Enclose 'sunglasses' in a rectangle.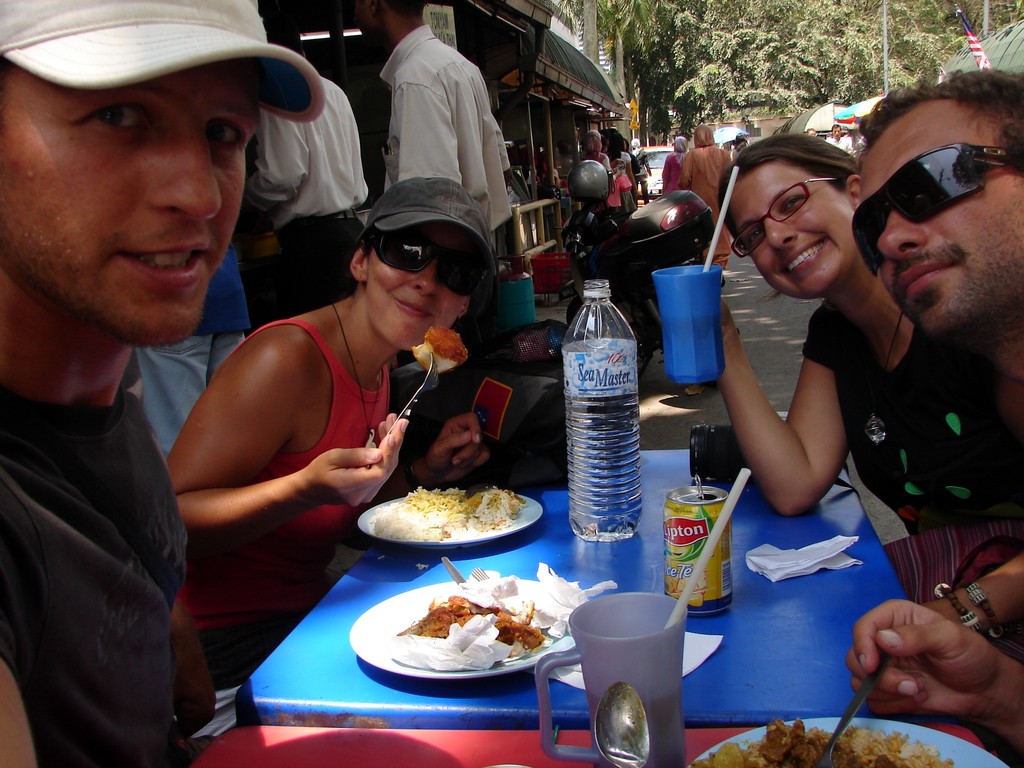
locate(852, 141, 1023, 274).
